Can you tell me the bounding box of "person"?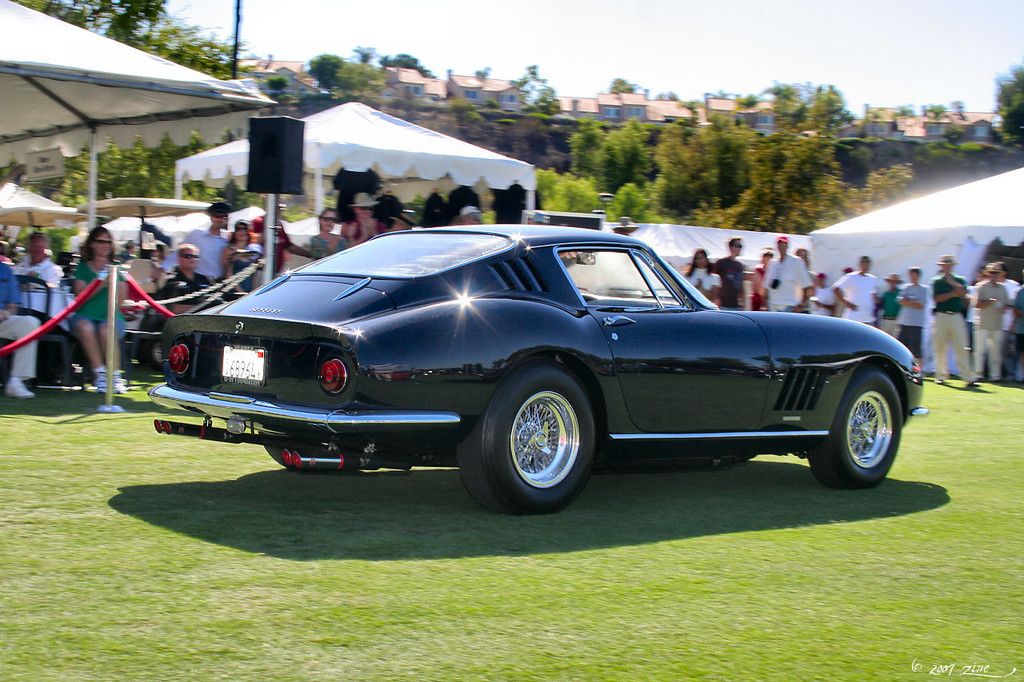
0:243:44:405.
